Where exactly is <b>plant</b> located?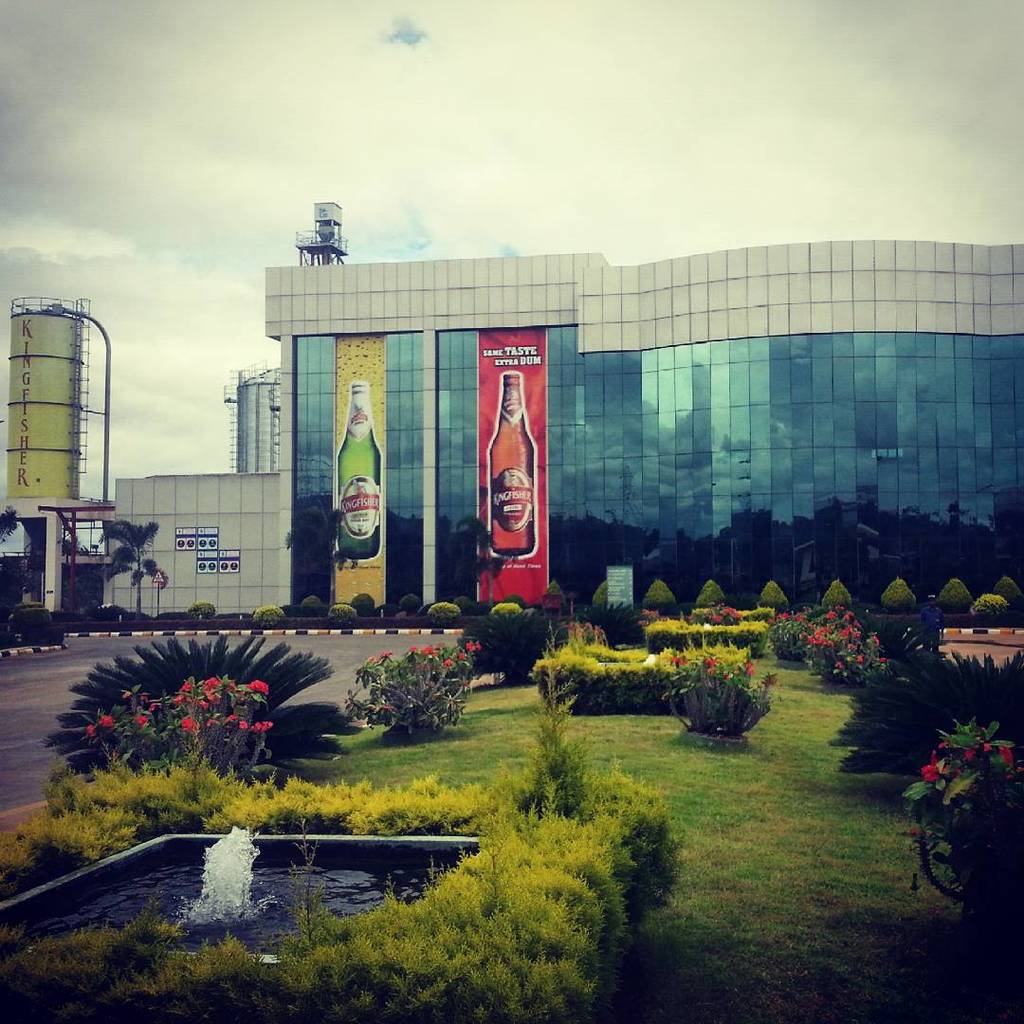
Its bounding box is 510:665:600:822.
